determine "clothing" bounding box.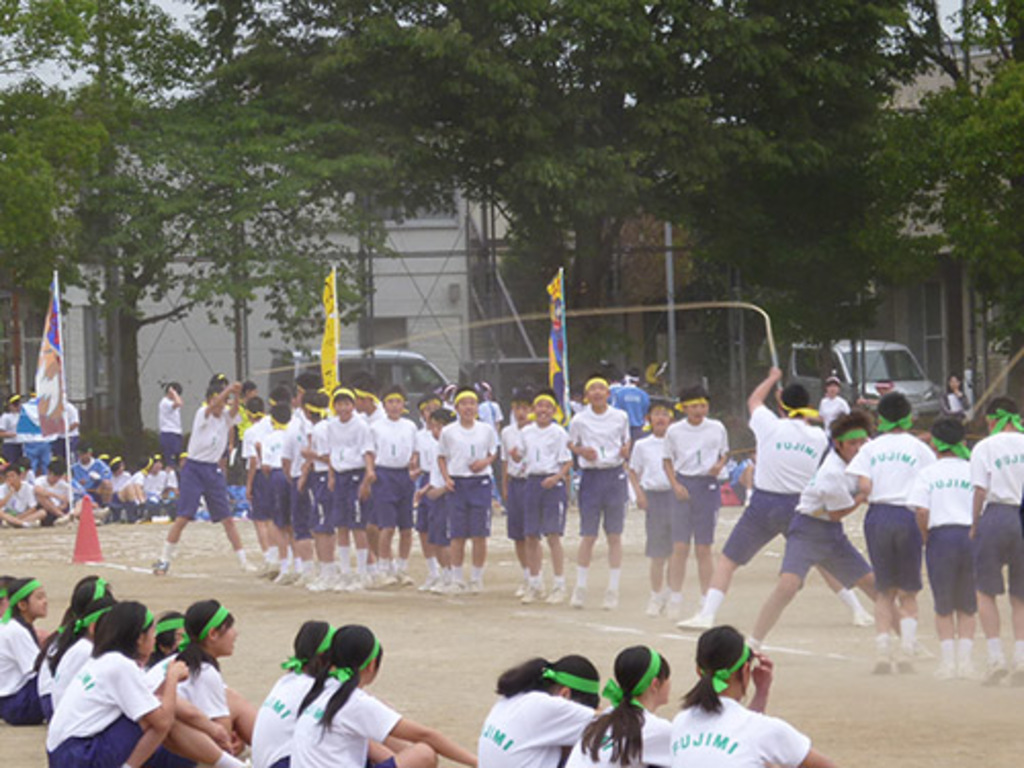
Determined: l=233, t=416, r=252, b=481.
